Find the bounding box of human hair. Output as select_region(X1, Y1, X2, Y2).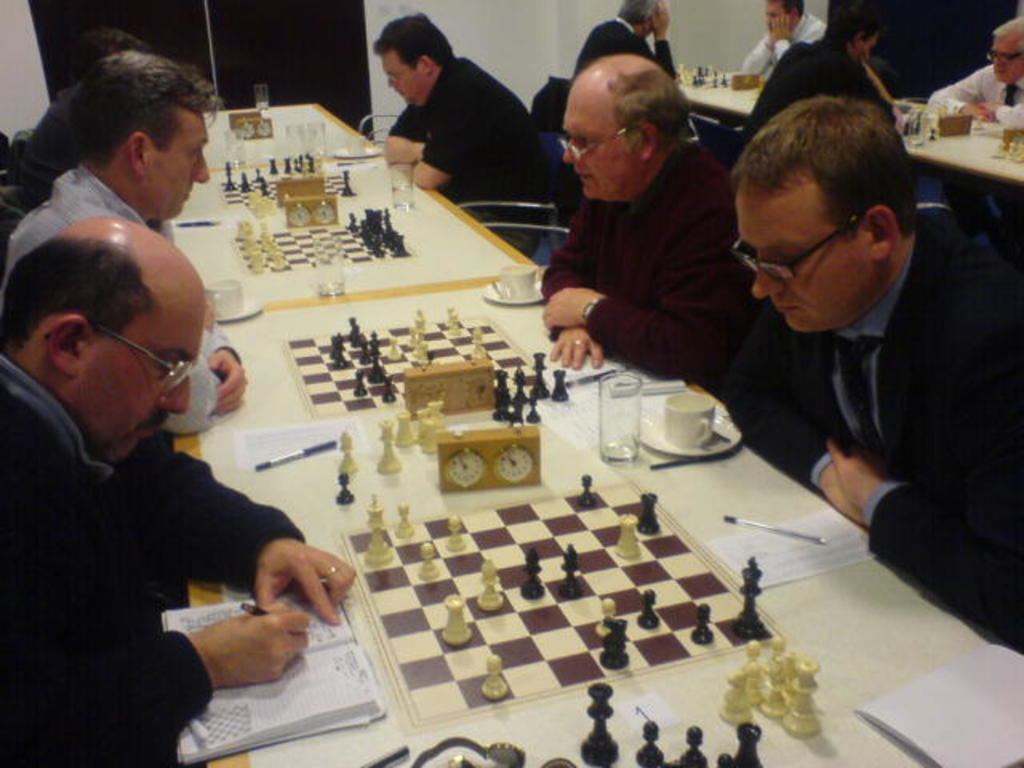
select_region(822, 2, 888, 46).
